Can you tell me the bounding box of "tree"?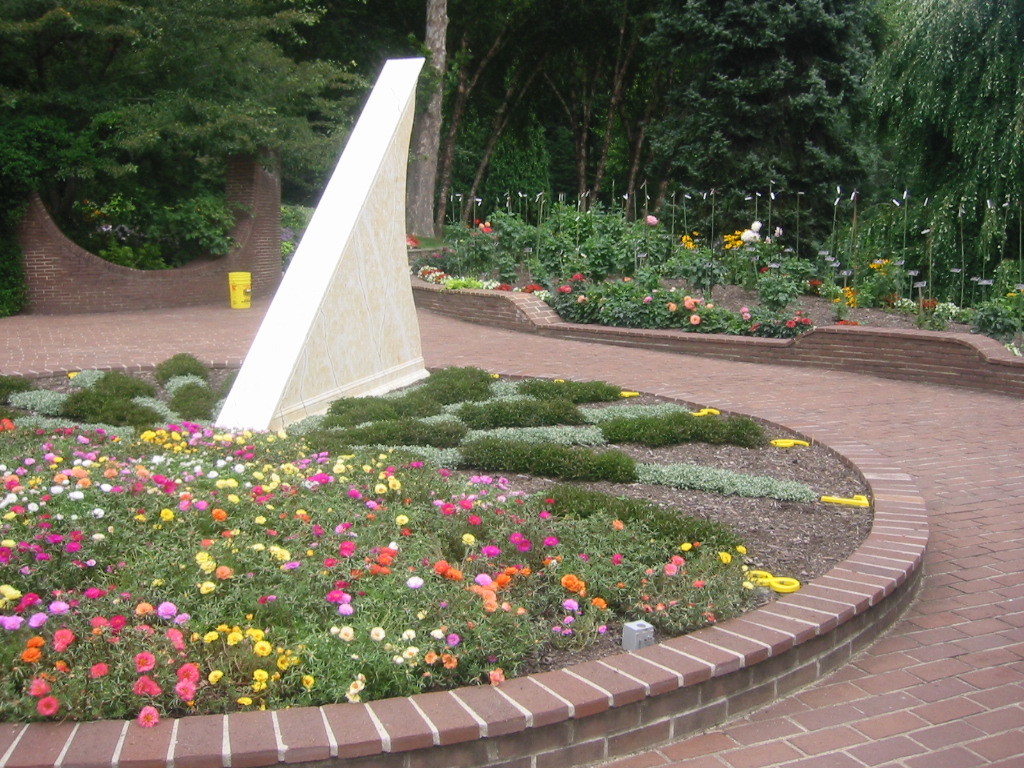
left=0, top=0, right=466, bottom=323.
